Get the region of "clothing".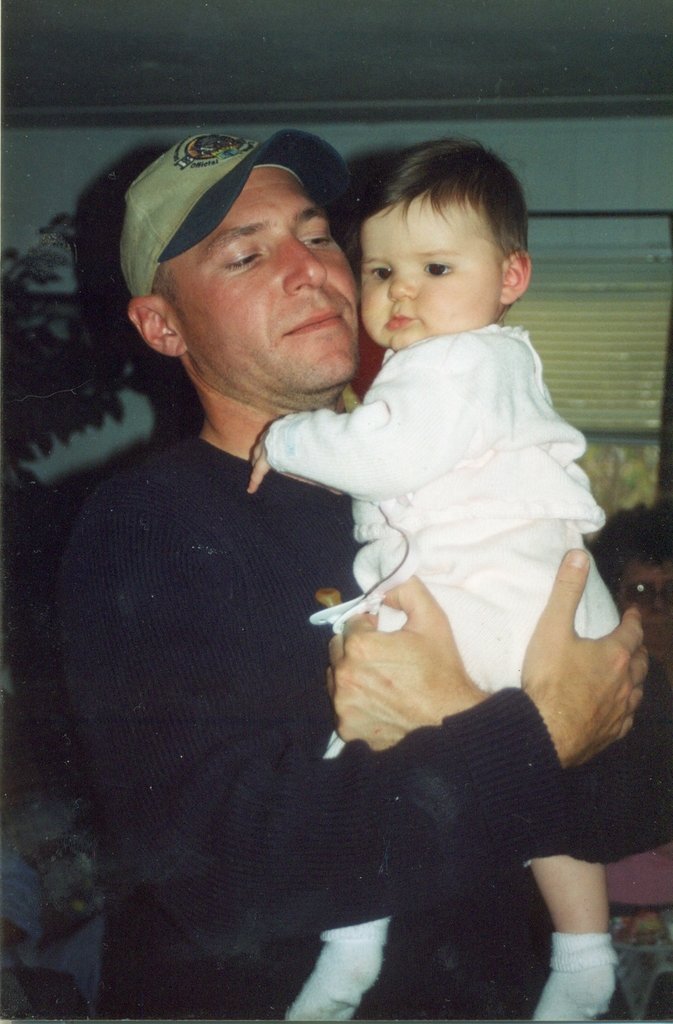
BBox(56, 433, 672, 1021).
